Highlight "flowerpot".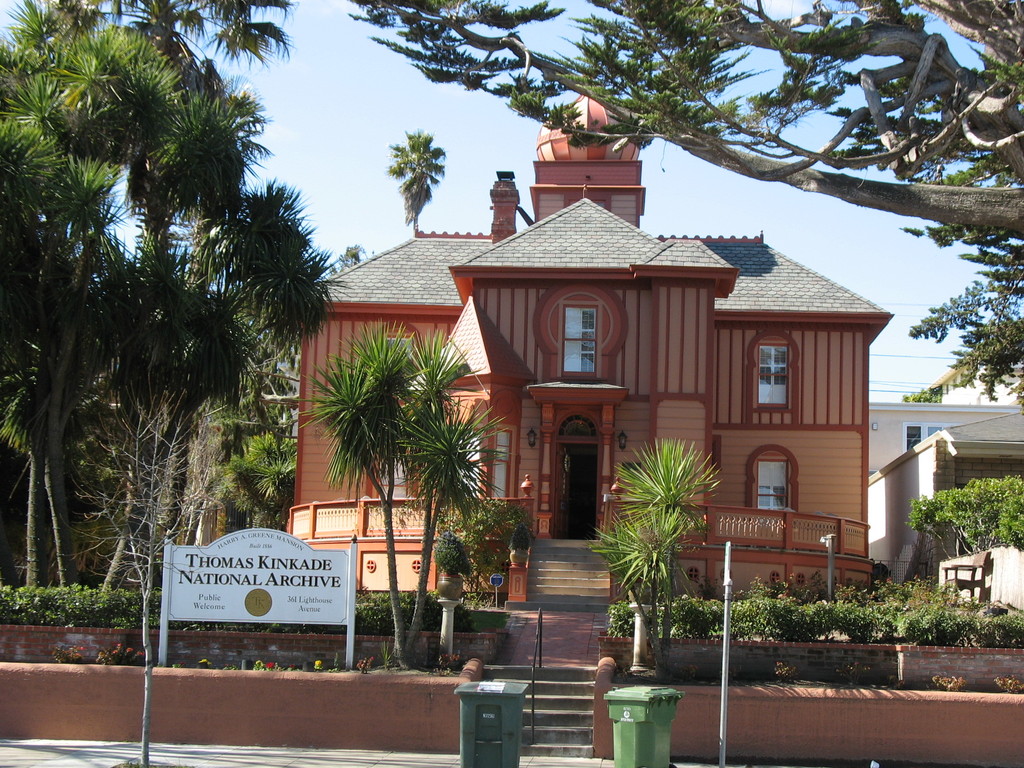
Highlighted region: {"x1": 509, "y1": 545, "x2": 531, "y2": 564}.
